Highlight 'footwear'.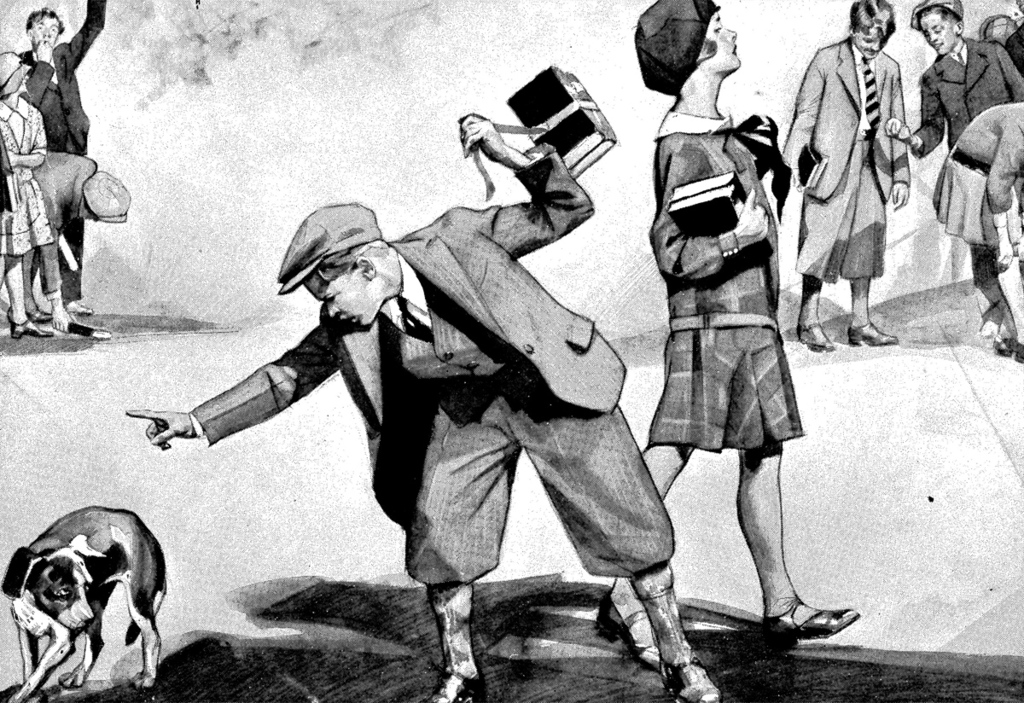
Highlighted region: (x1=798, y1=324, x2=840, y2=353).
